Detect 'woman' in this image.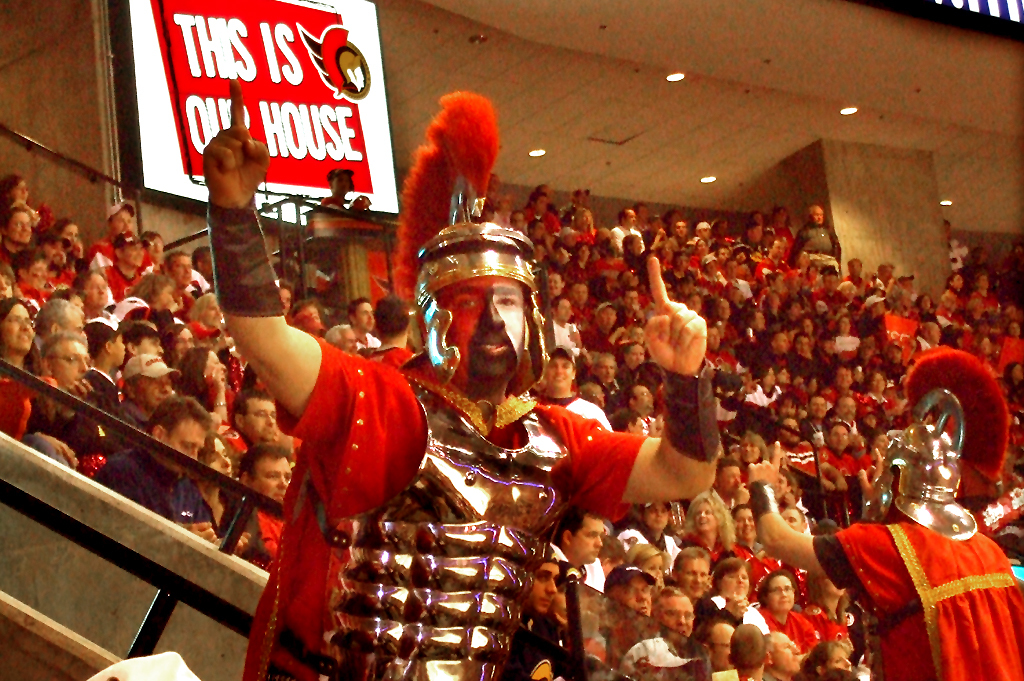
Detection: x1=177 y1=349 x2=236 y2=425.
